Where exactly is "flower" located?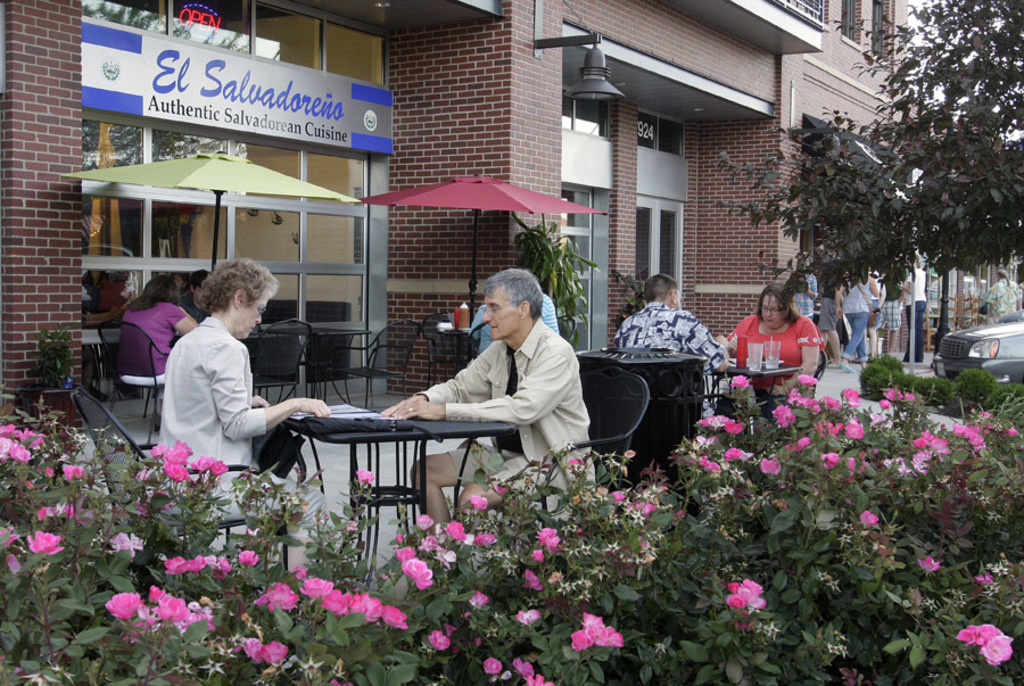
Its bounding box is x1=26, y1=530, x2=66, y2=557.
